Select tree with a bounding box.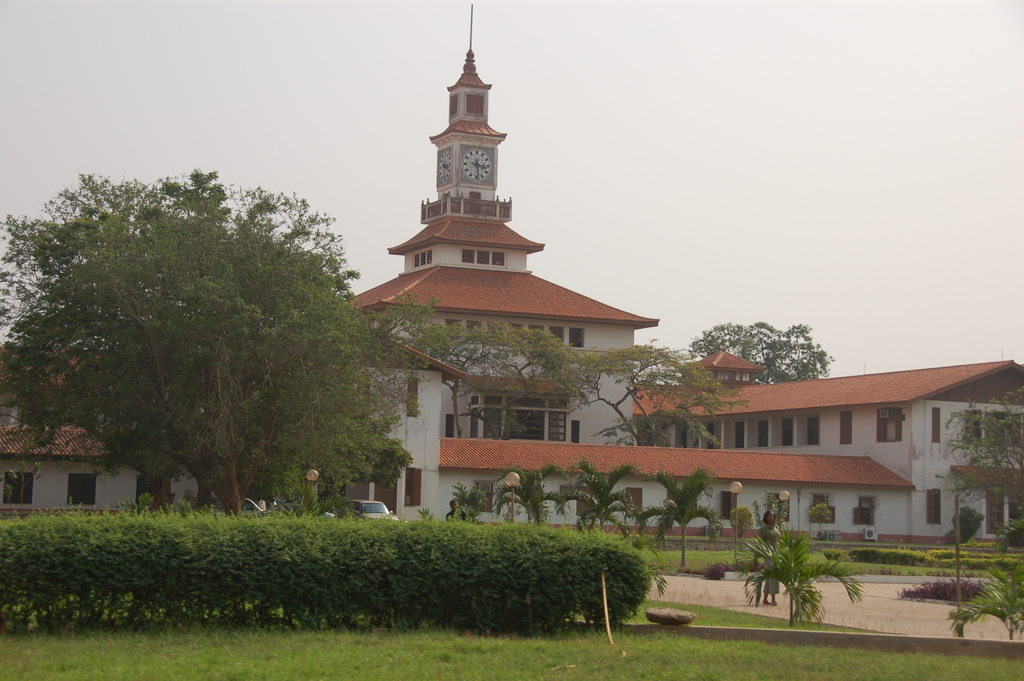
detection(951, 510, 980, 540).
